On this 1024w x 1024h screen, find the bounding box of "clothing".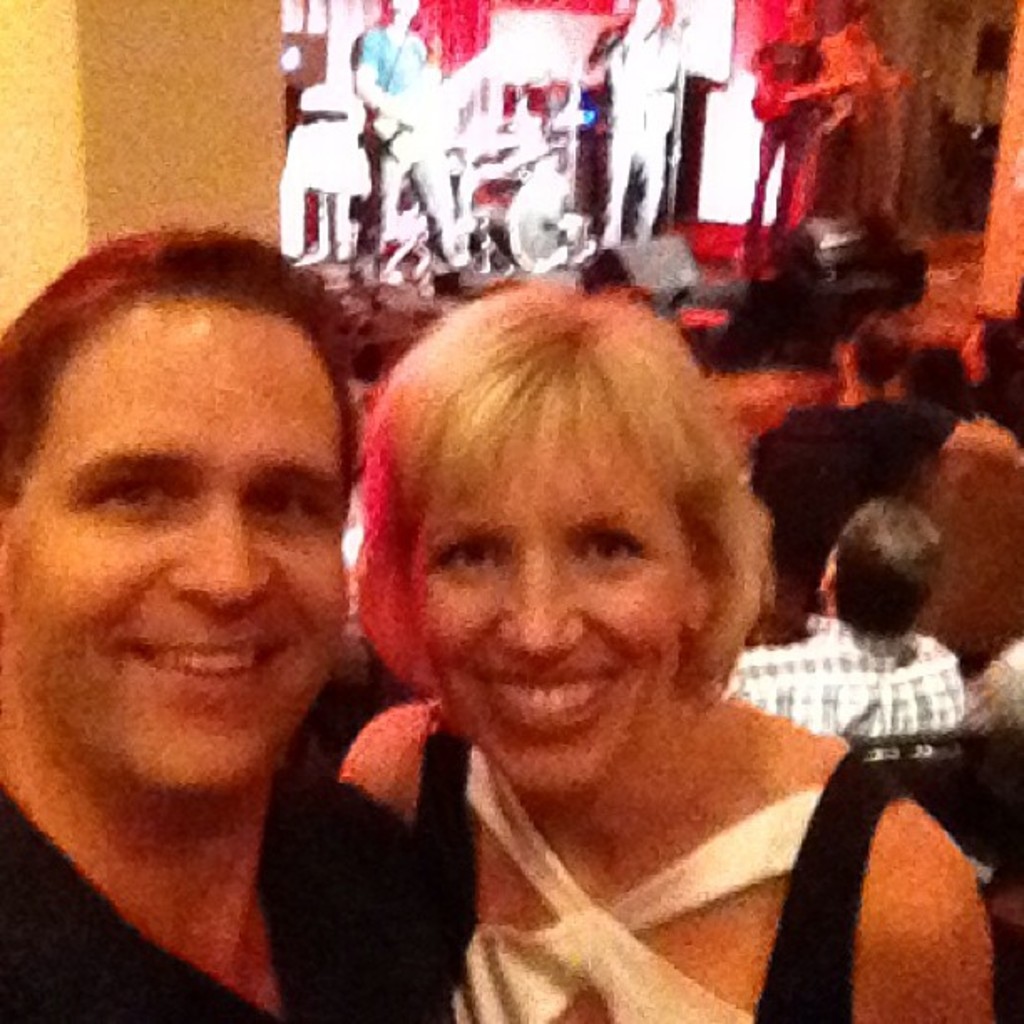
Bounding box: 0:726:452:1022.
